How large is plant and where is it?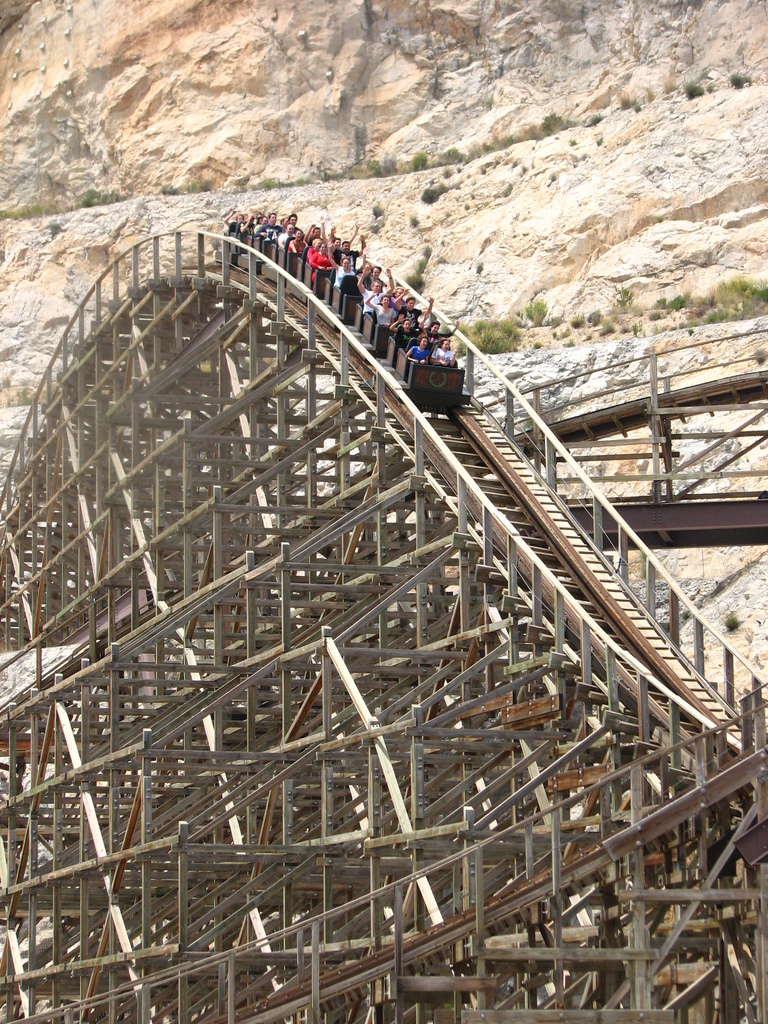
Bounding box: 559,335,574,347.
